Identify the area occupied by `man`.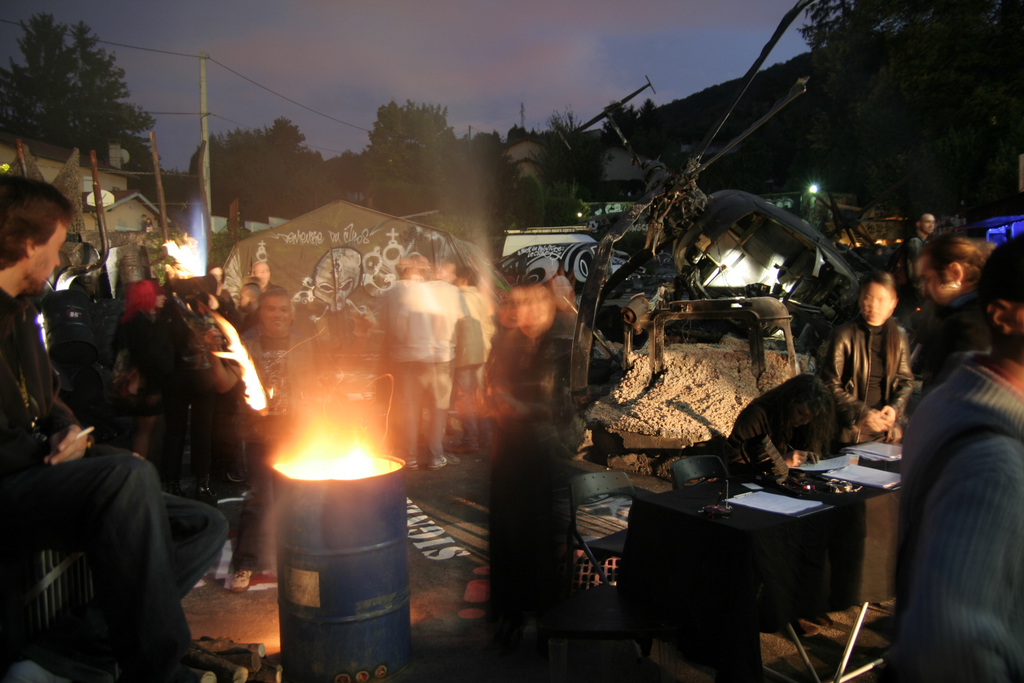
Area: box(203, 284, 319, 591).
